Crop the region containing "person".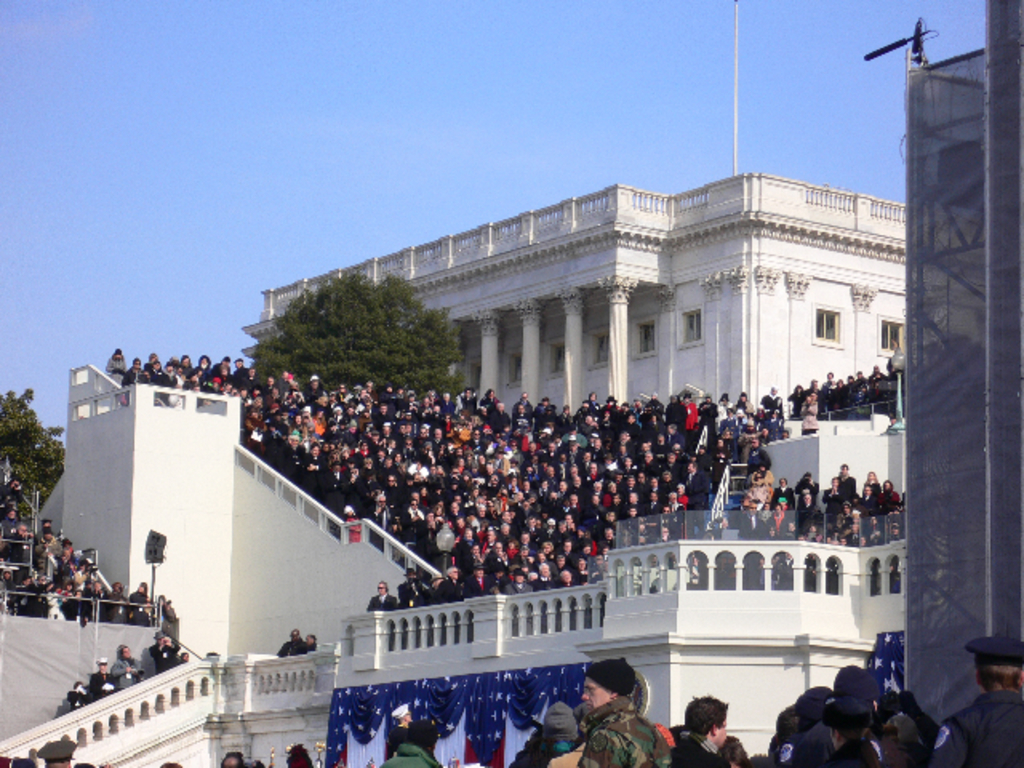
Crop region: 549/658/675/763.
